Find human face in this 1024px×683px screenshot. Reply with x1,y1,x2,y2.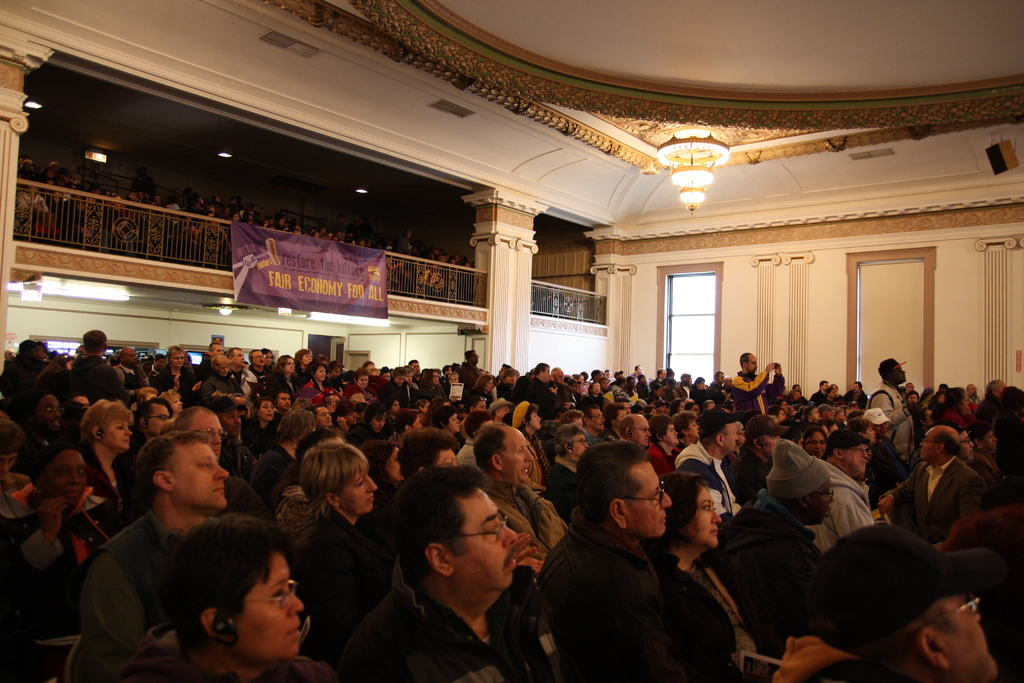
314,367,324,383.
